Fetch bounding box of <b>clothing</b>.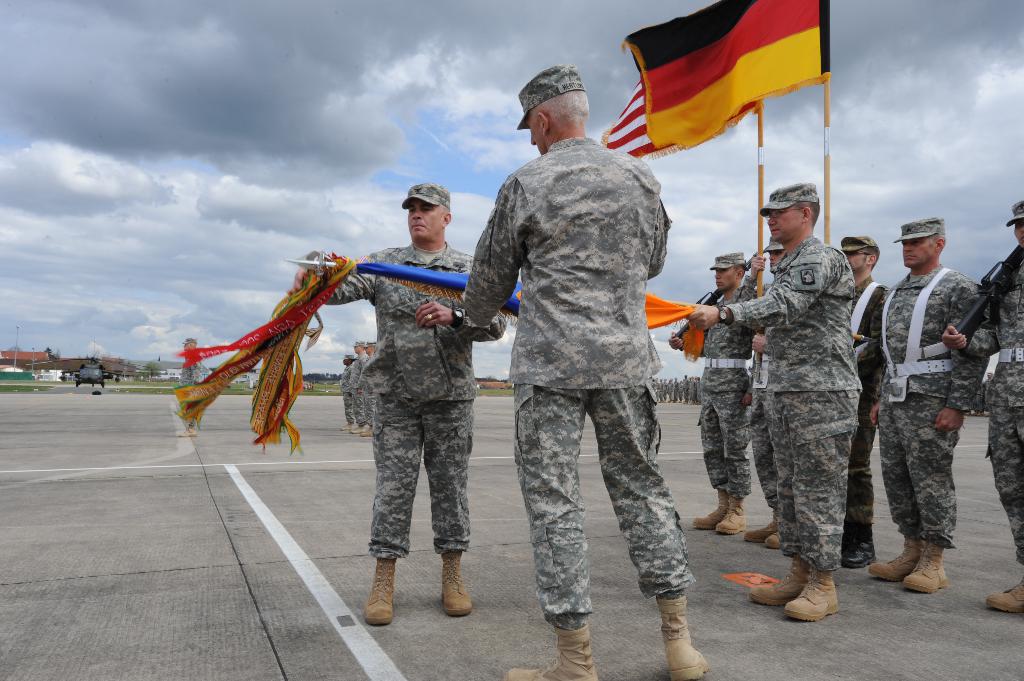
Bbox: Rect(671, 280, 758, 504).
